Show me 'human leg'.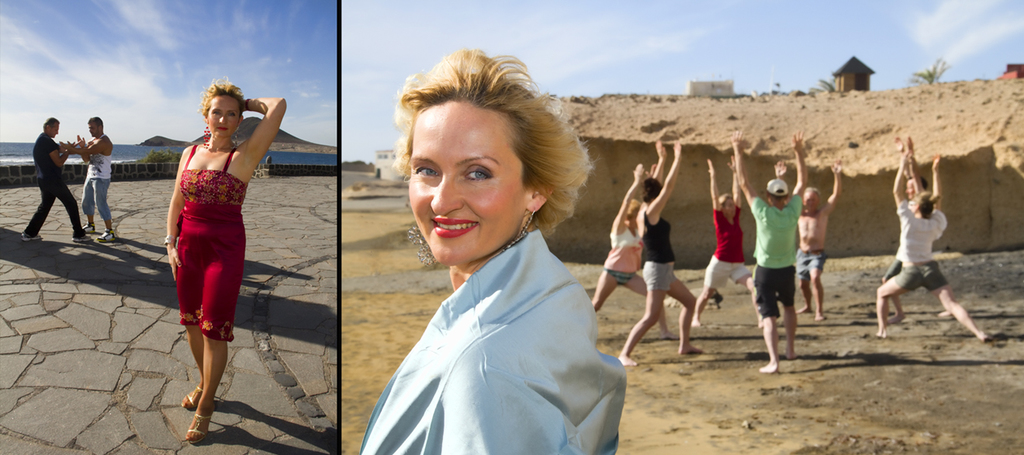
'human leg' is here: bbox=(753, 255, 775, 366).
